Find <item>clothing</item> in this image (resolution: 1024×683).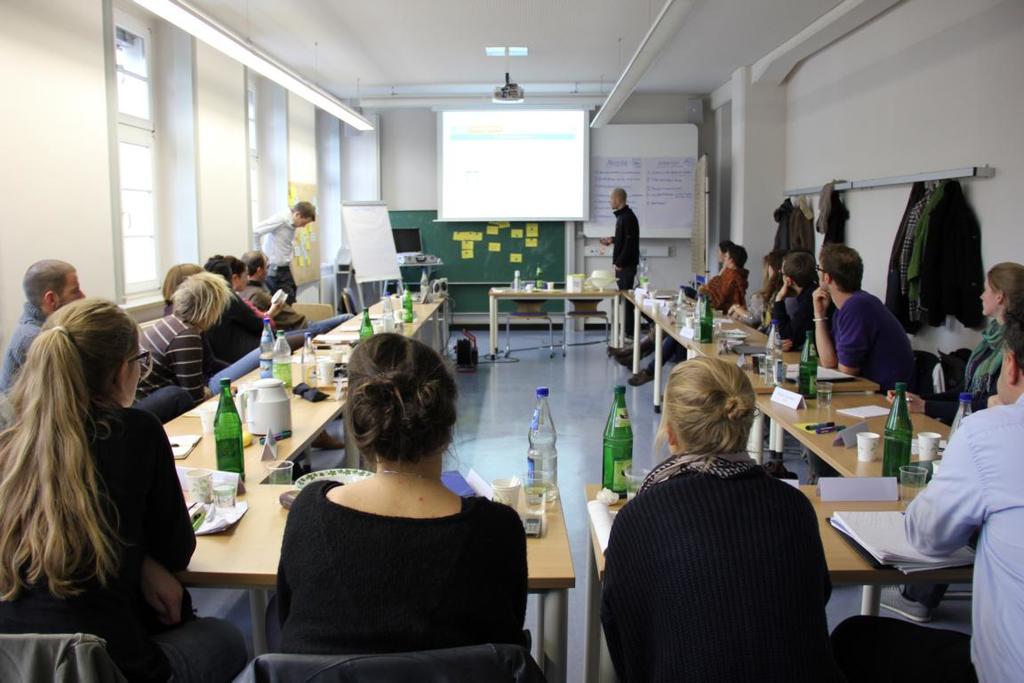
crop(255, 217, 295, 298).
